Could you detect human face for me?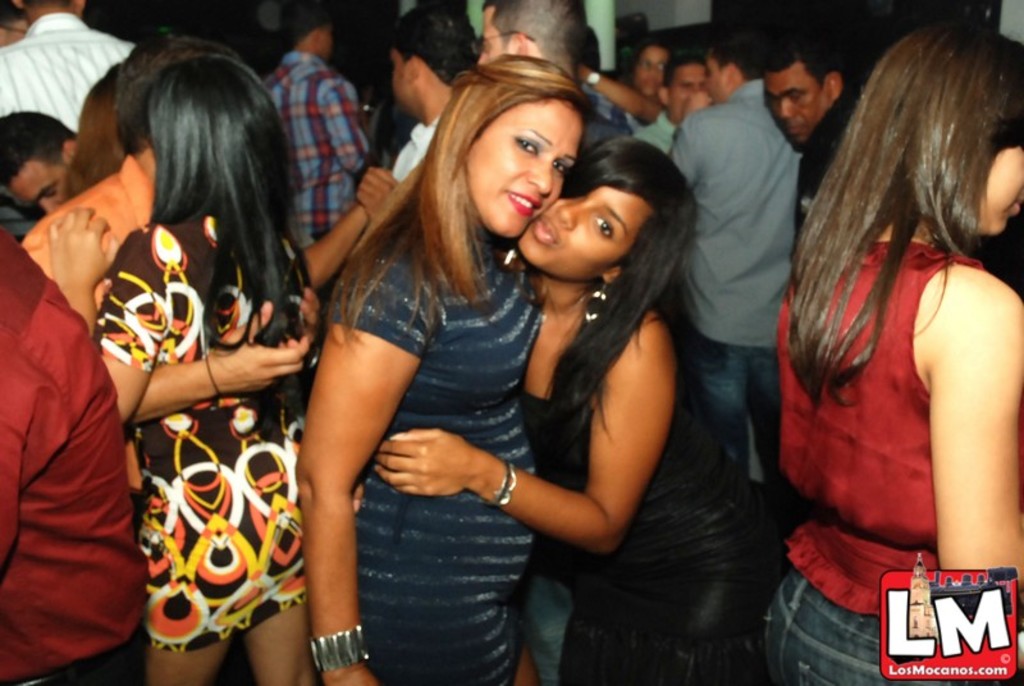
Detection result: {"left": 667, "top": 60, "right": 710, "bottom": 116}.
